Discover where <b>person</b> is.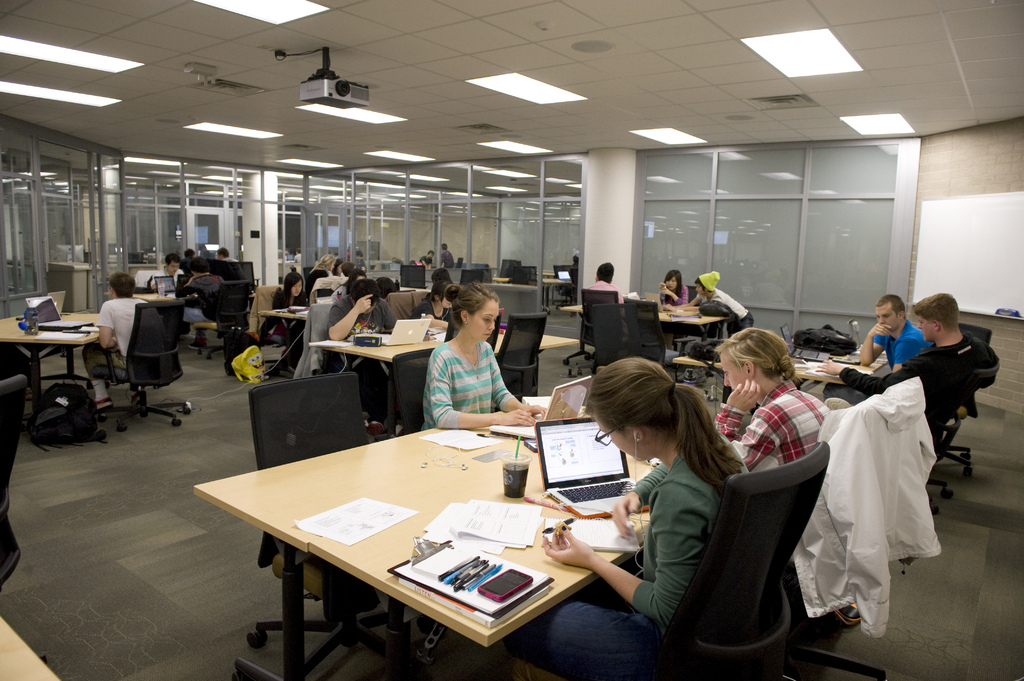
Discovered at Rect(339, 260, 354, 285).
